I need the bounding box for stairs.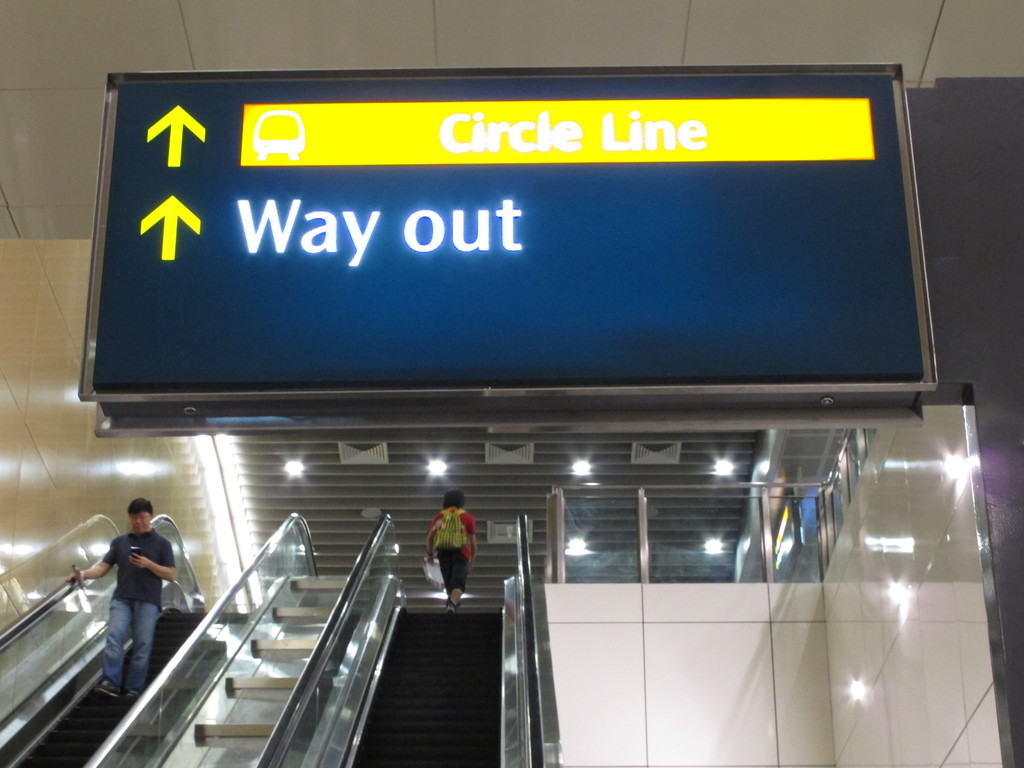
Here it is: left=0, top=604, right=255, bottom=767.
